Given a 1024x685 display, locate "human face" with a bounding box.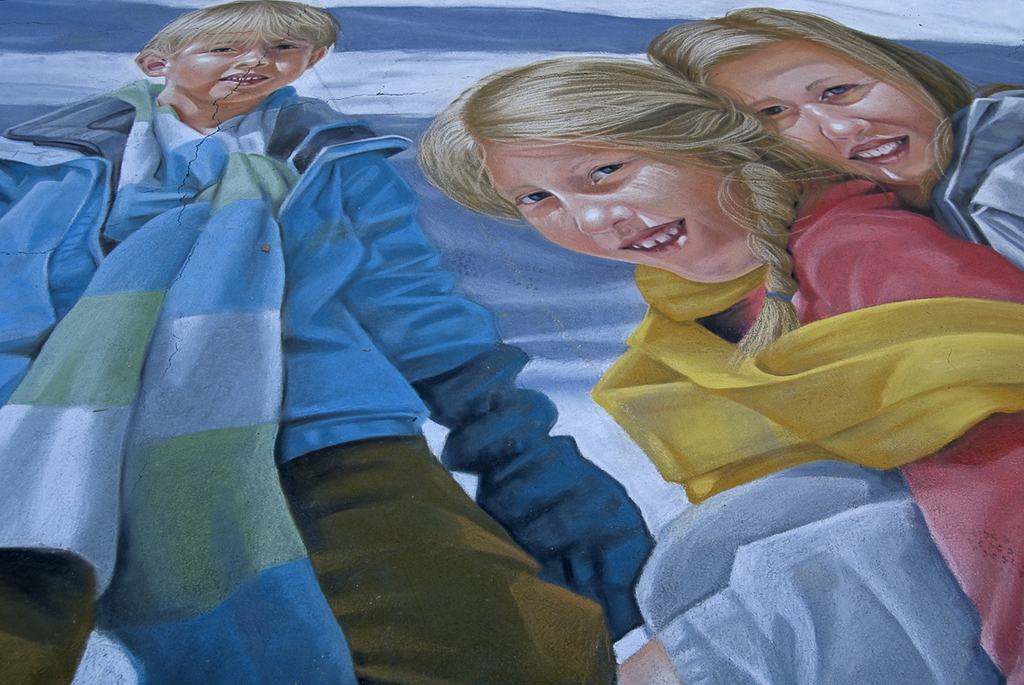
Located: [171, 32, 308, 99].
